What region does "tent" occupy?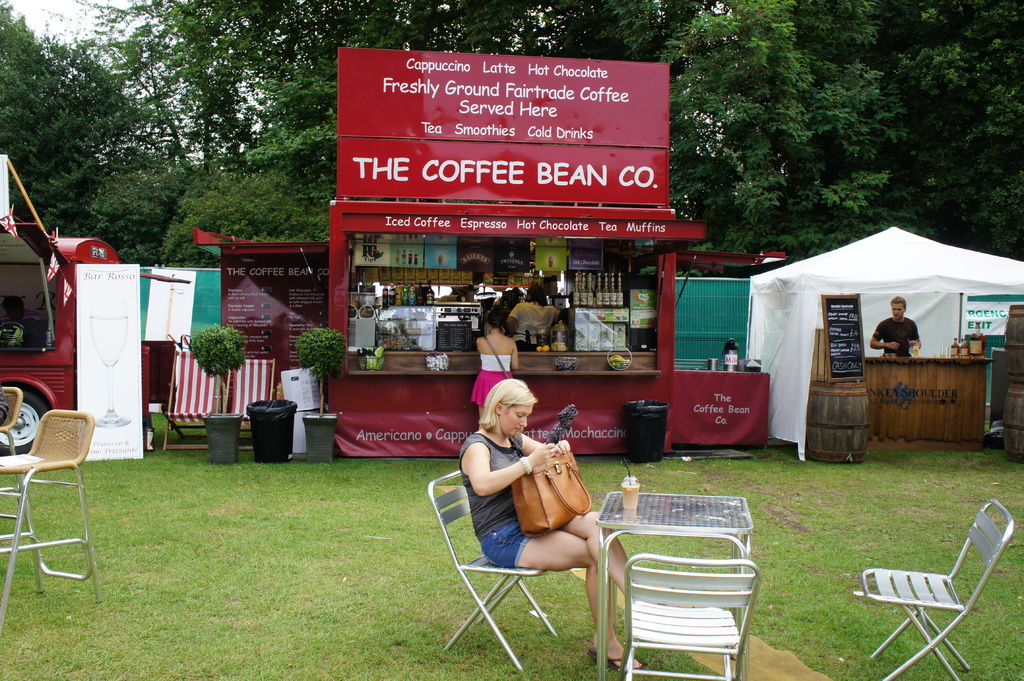
pyautogui.locateOnScreen(742, 223, 1021, 429).
